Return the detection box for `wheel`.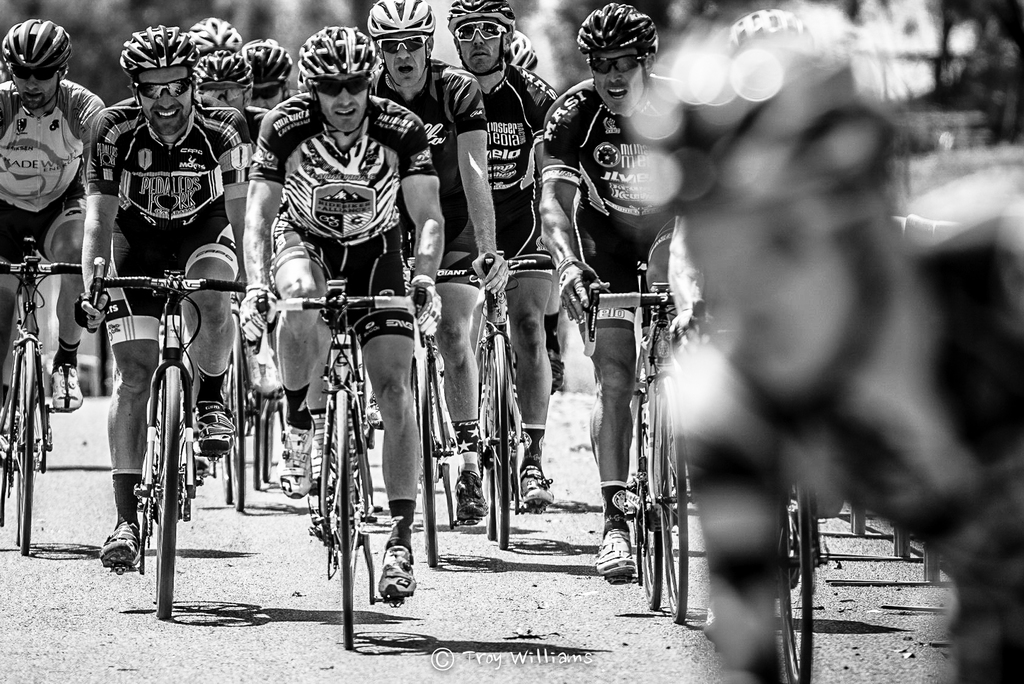
[x1=336, y1=389, x2=349, y2=647].
